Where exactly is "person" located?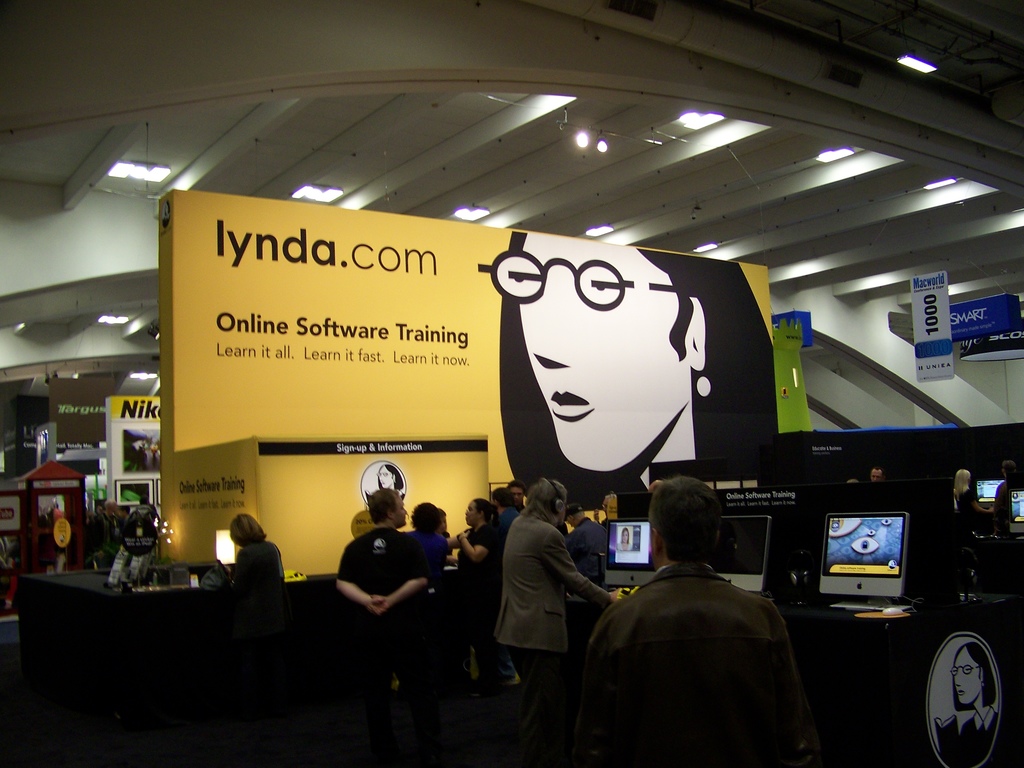
Its bounding box is 851:478:857:486.
